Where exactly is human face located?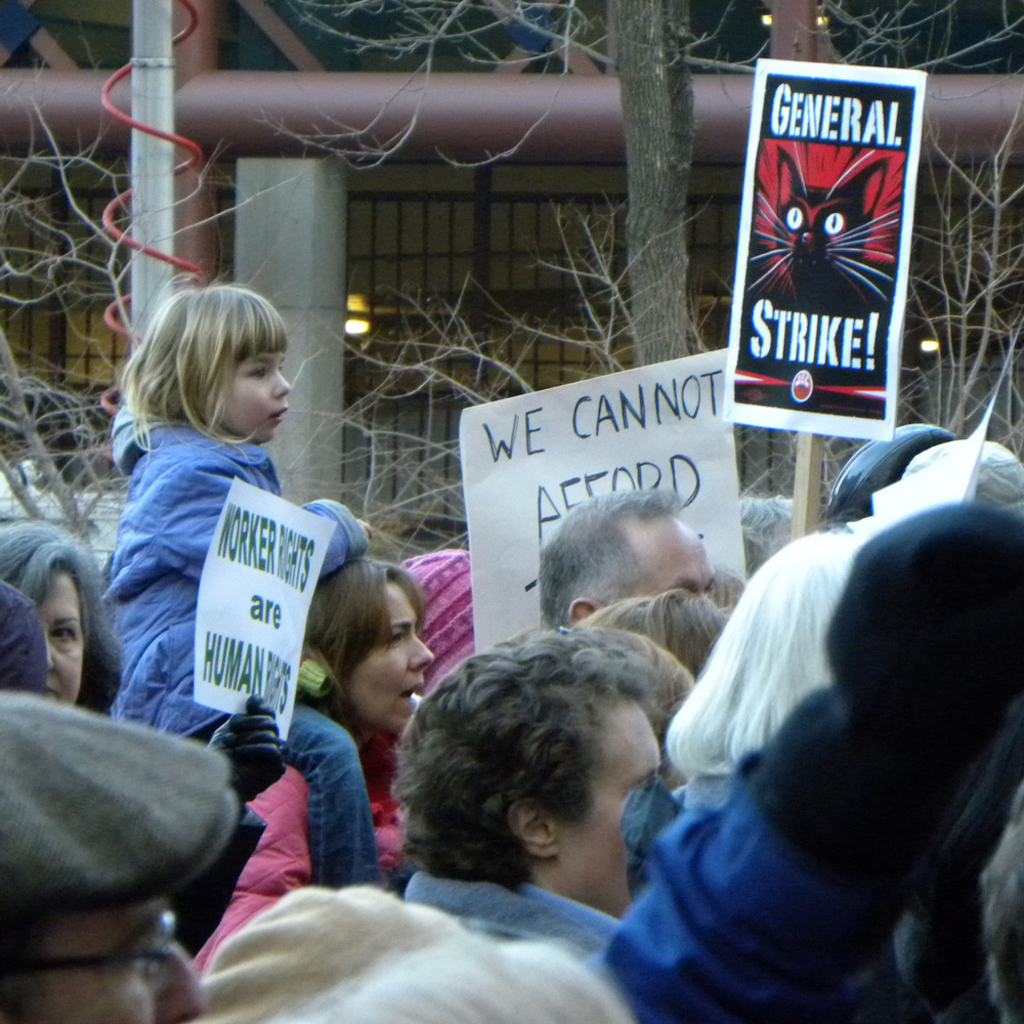
Its bounding box is <region>0, 897, 204, 1023</region>.
